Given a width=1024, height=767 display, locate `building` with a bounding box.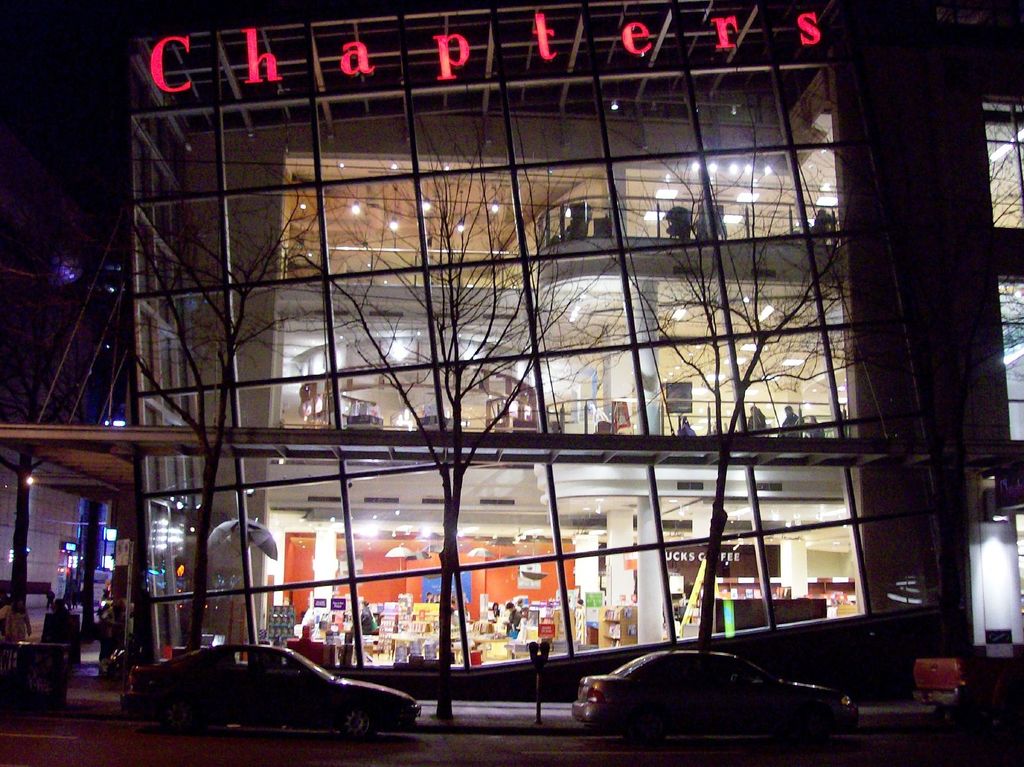
Located: bbox(0, 0, 1023, 699).
